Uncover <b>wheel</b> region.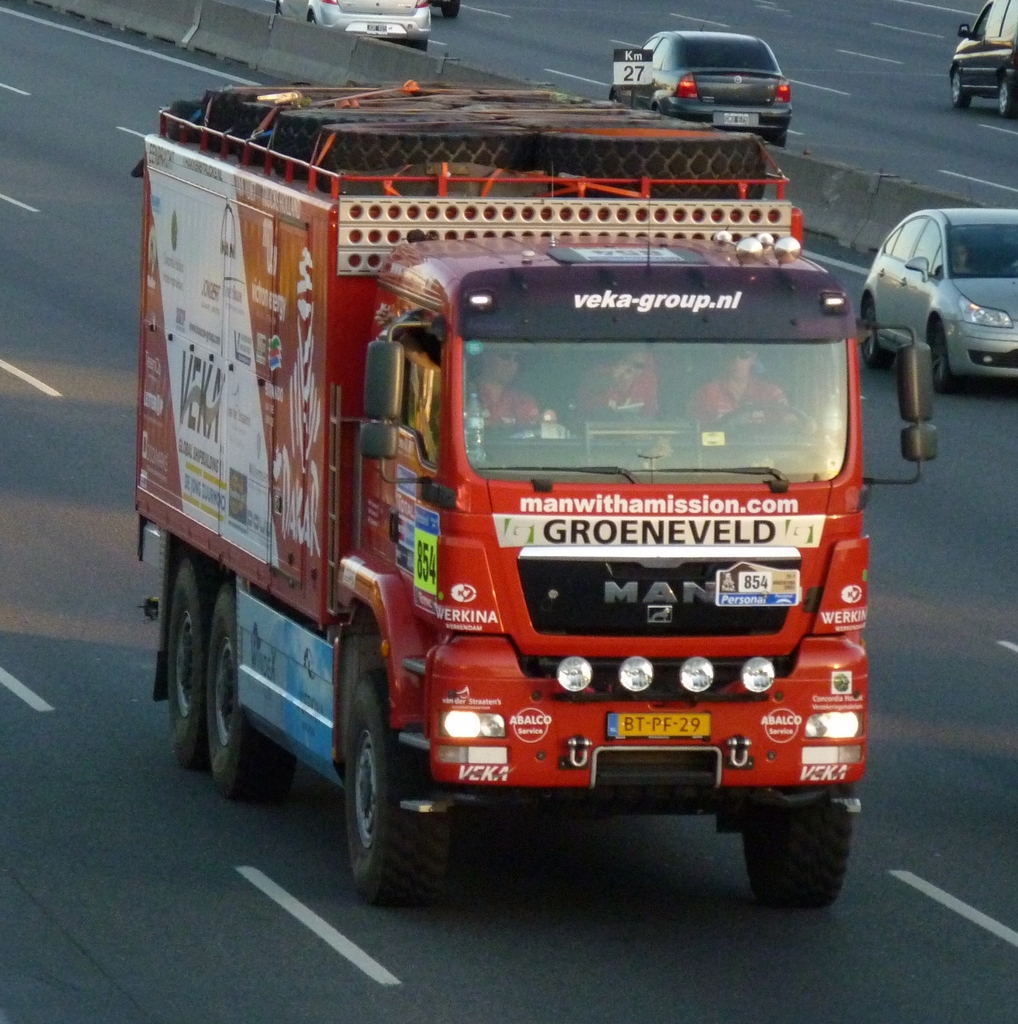
Uncovered: {"x1": 855, "y1": 287, "x2": 897, "y2": 373}.
